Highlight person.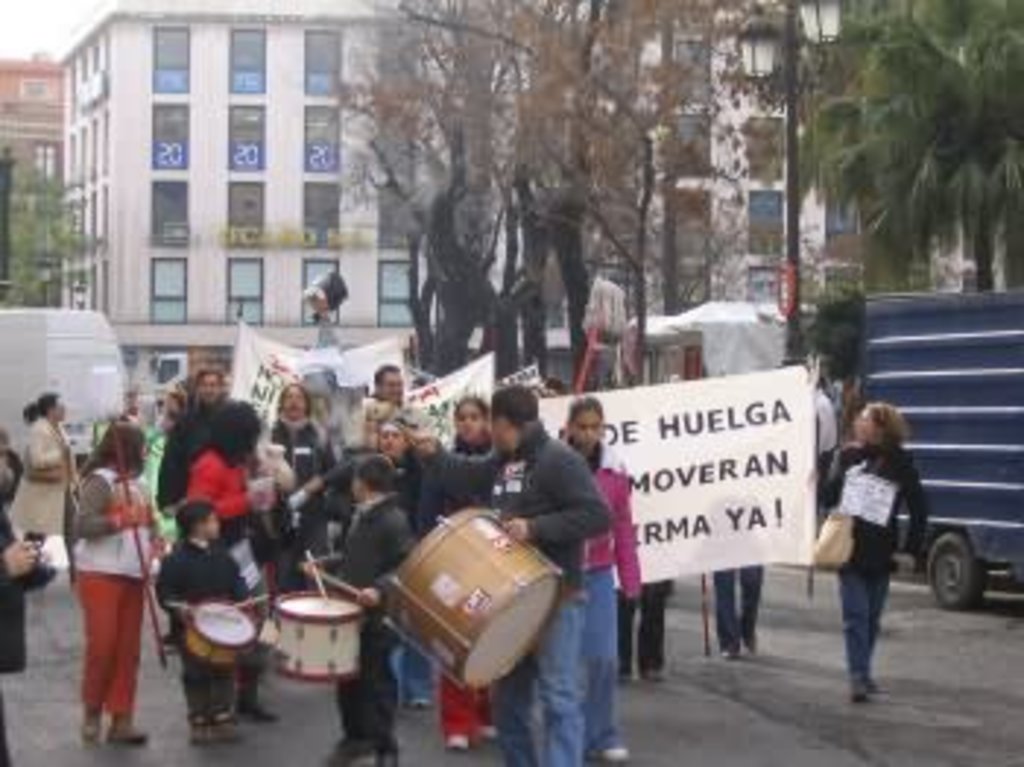
Highlighted region: detection(828, 401, 945, 706).
